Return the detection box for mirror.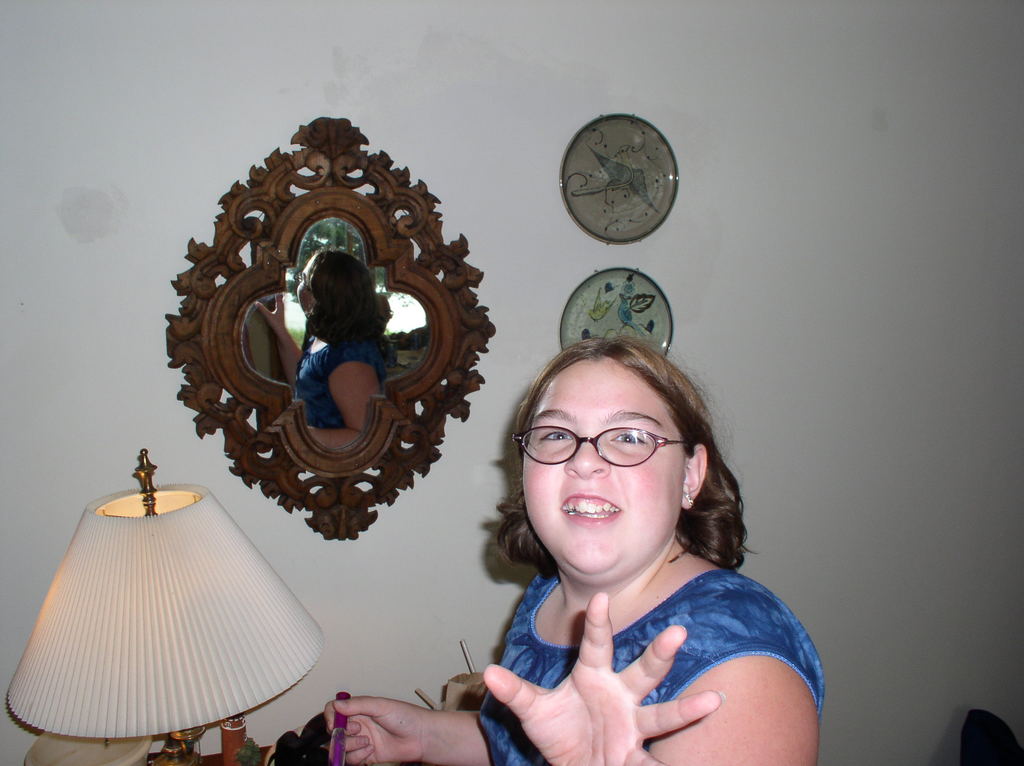
box(244, 218, 438, 447).
